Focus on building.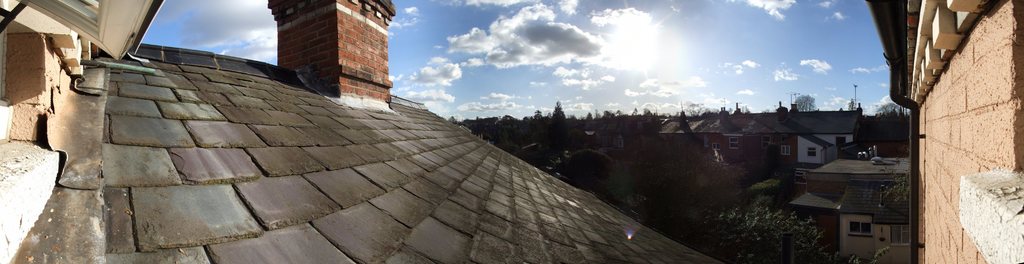
Focused at x1=0, y1=0, x2=715, y2=263.
